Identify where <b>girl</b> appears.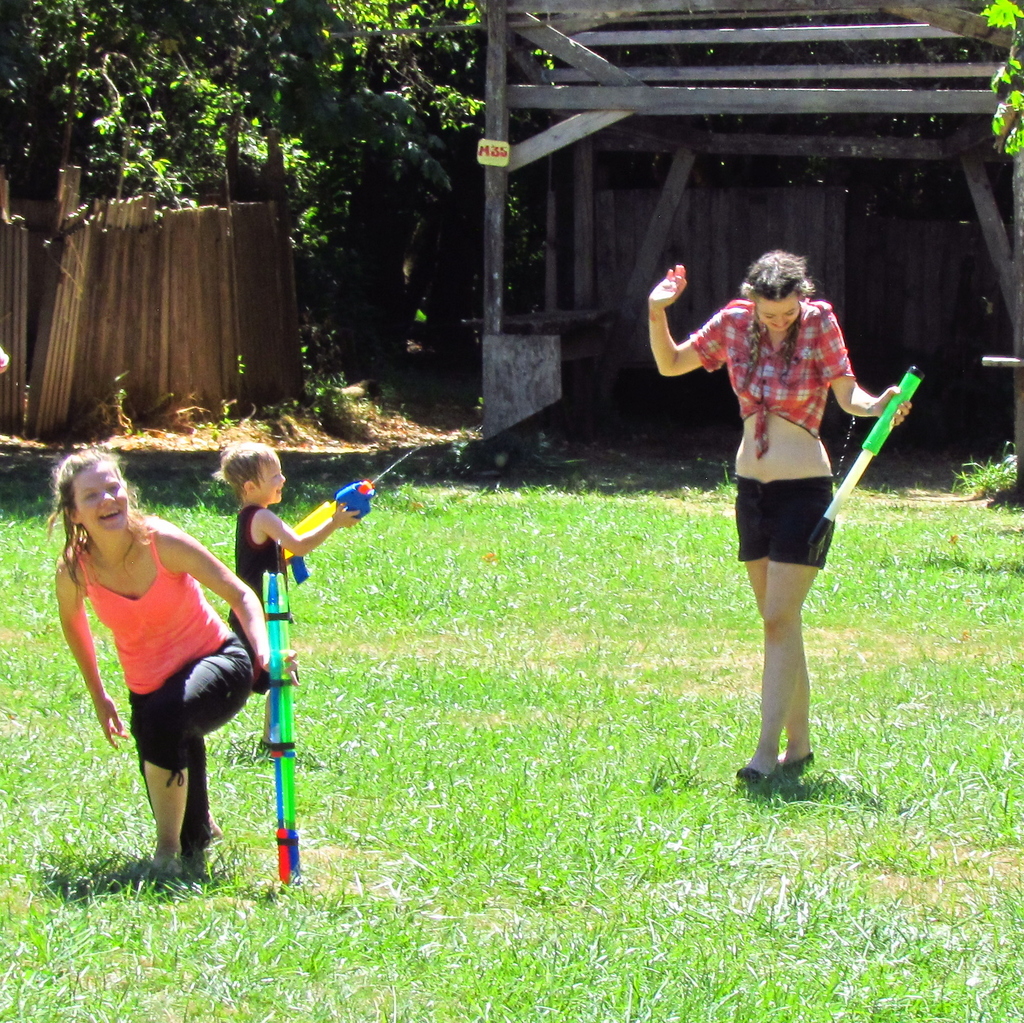
Appears at 45:447:299:879.
